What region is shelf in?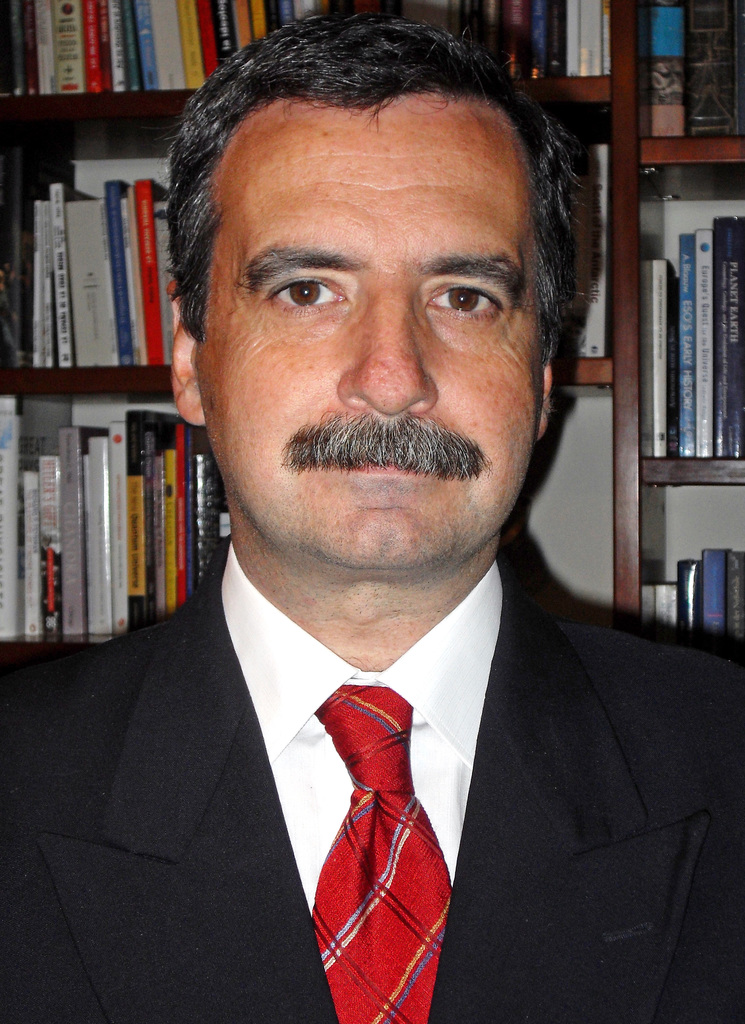
x1=0 y1=0 x2=618 y2=103.
